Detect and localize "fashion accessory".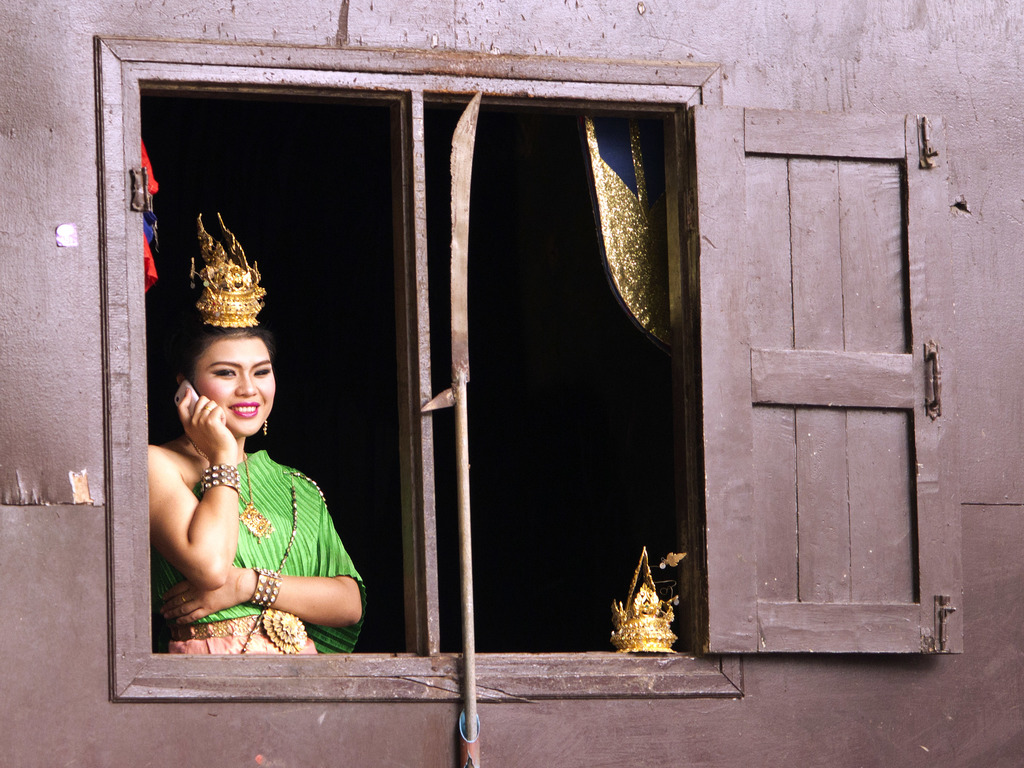
Localized at Rect(260, 419, 270, 438).
